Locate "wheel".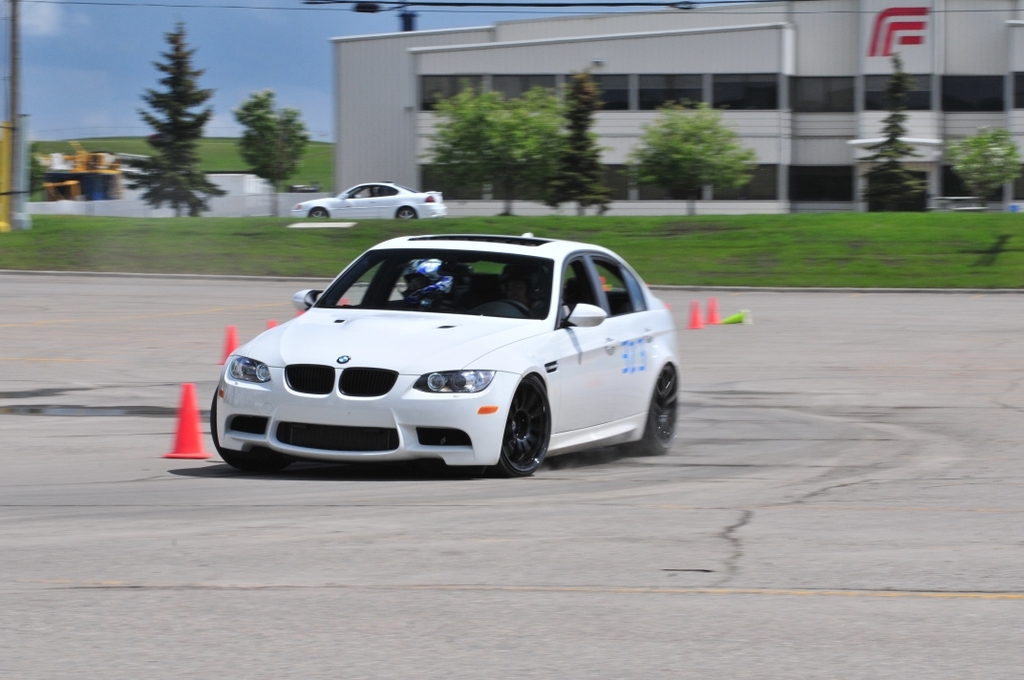
Bounding box: 210, 387, 296, 477.
